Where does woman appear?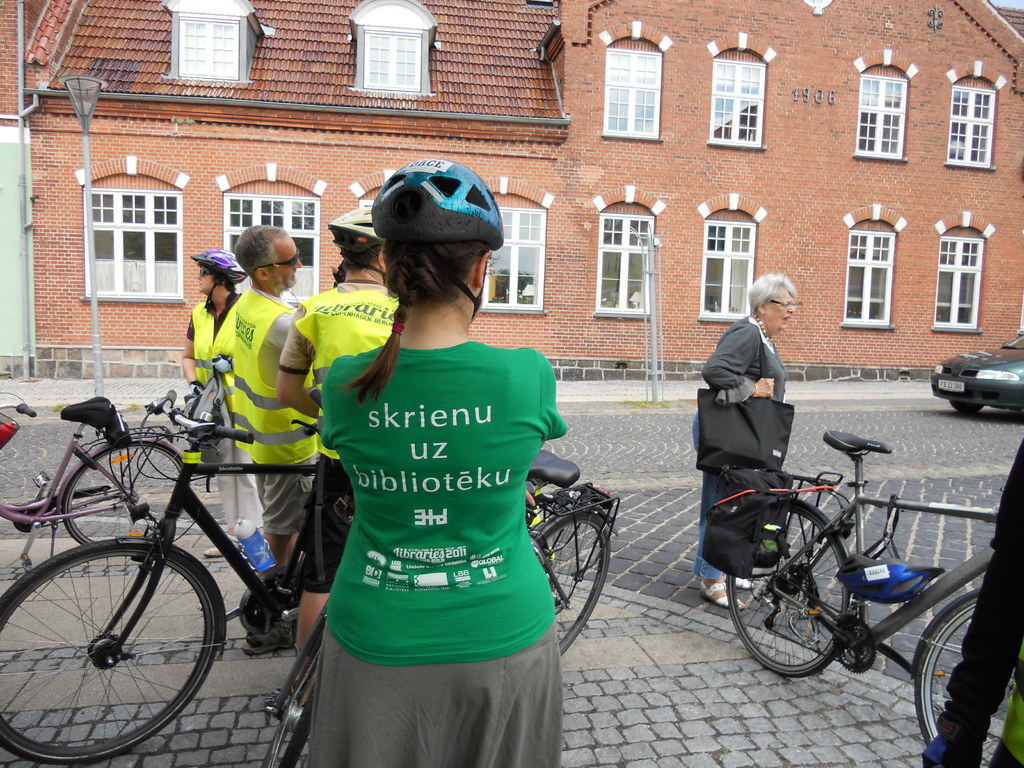
Appears at box=[268, 209, 411, 639].
